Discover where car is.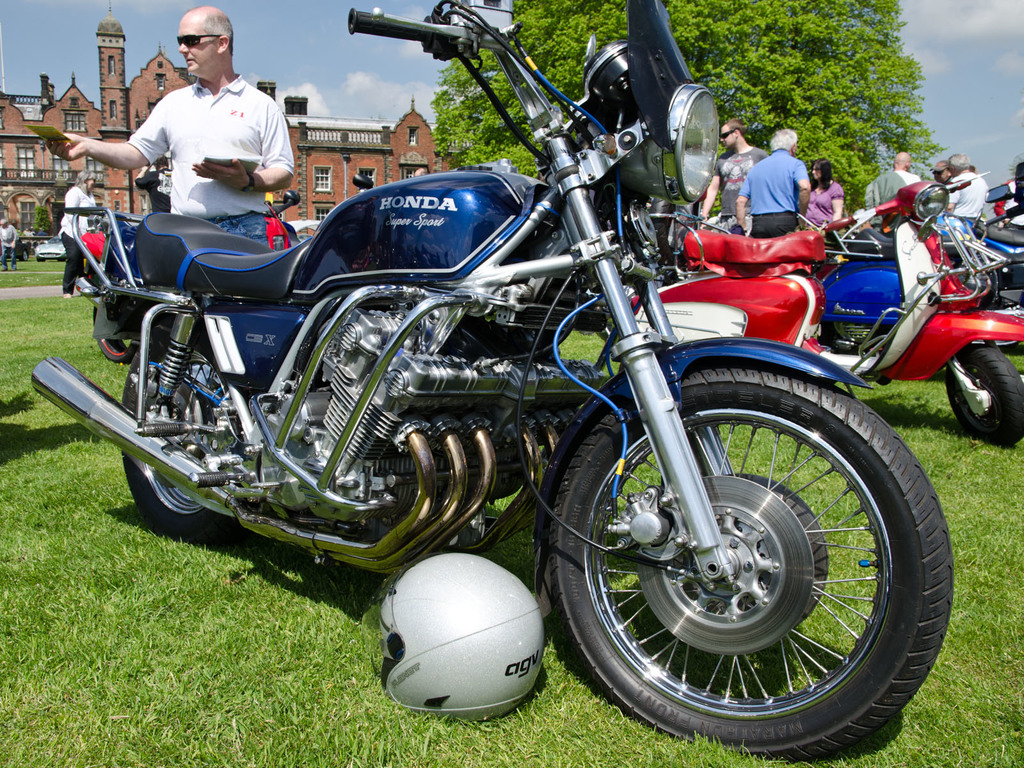
Discovered at {"left": 33, "top": 234, "right": 67, "bottom": 259}.
